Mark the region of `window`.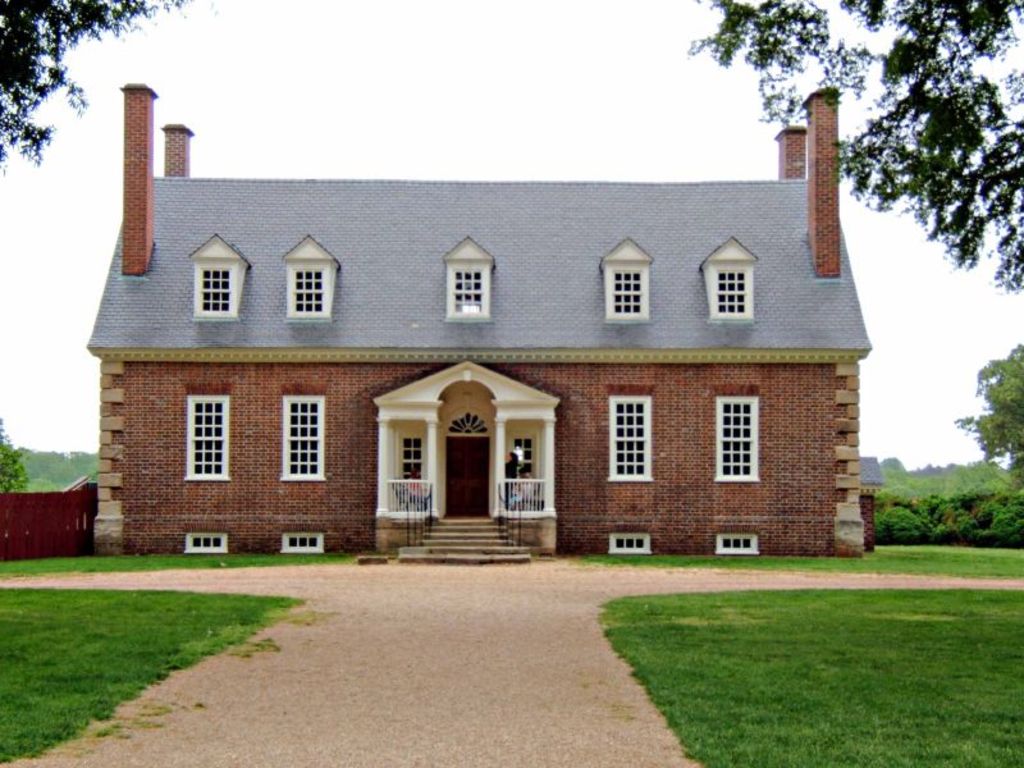
Region: <region>710, 266, 753, 323</region>.
